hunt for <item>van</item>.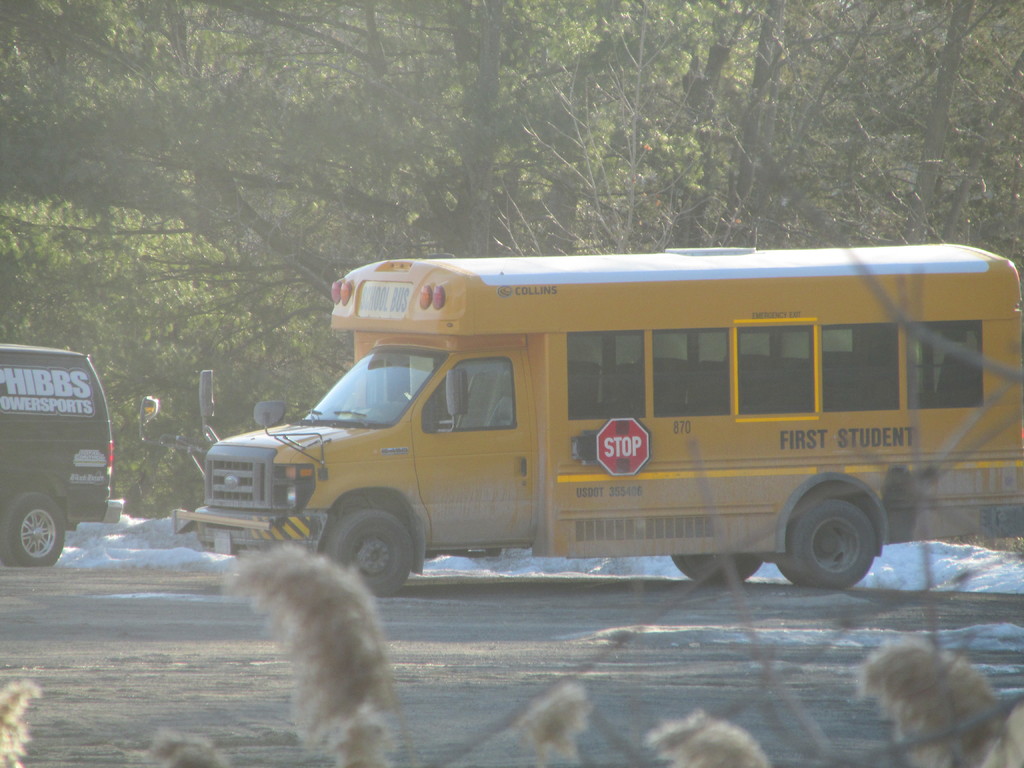
Hunted down at 170 241 1023 598.
